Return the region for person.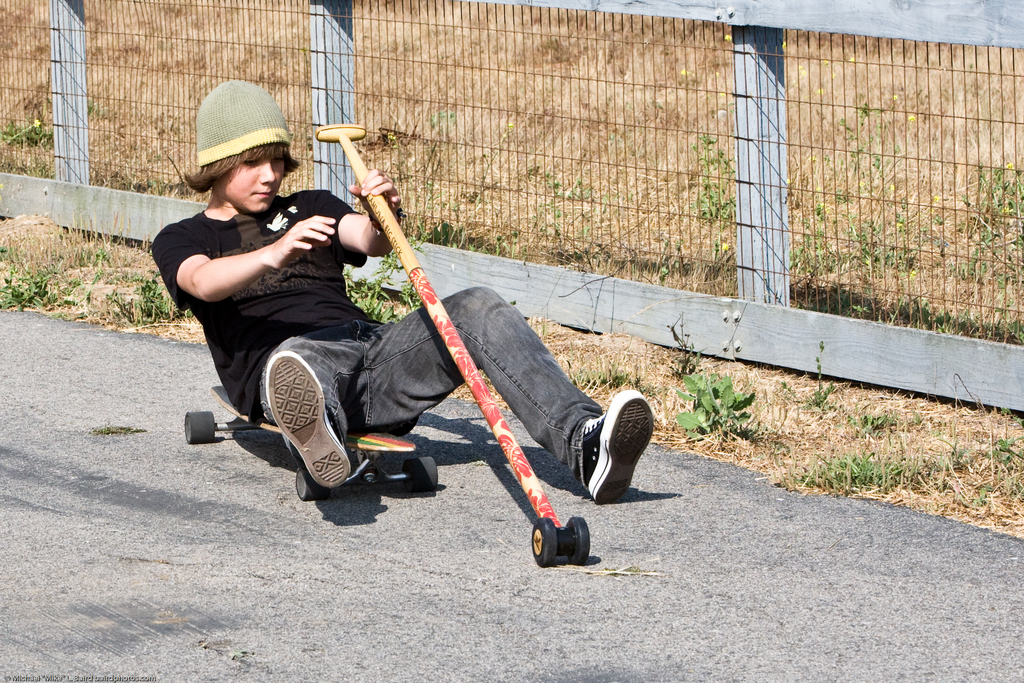
(149, 76, 655, 507).
